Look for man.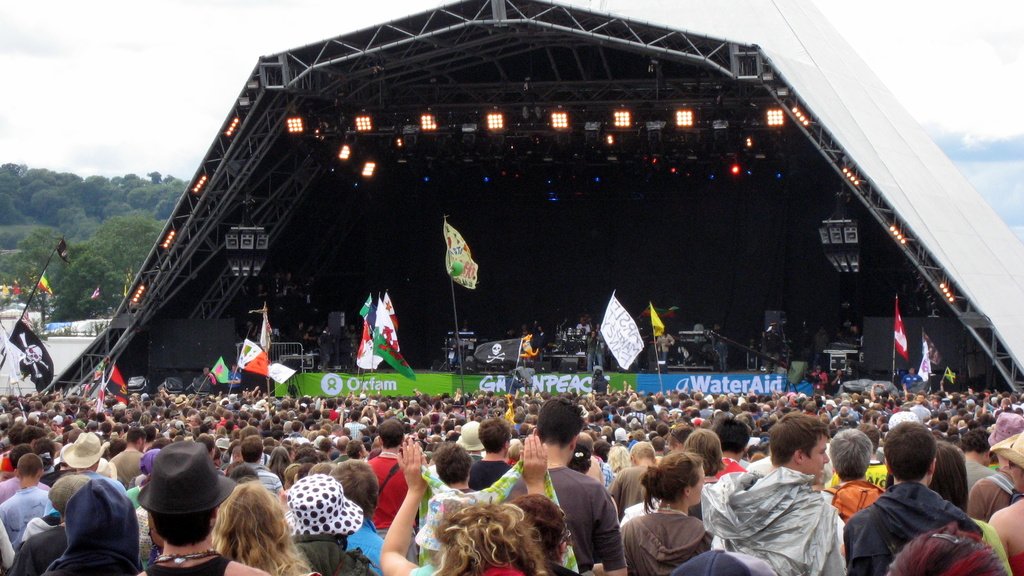
Found: 586,328,610,367.
